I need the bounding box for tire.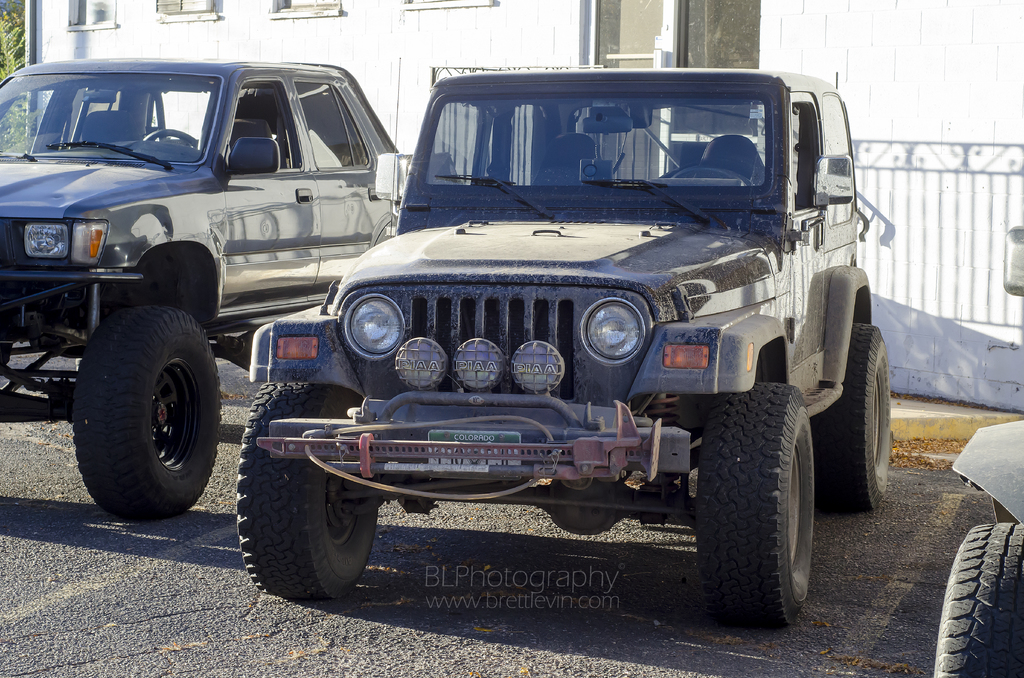
Here it is: rect(694, 380, 818, 631).
